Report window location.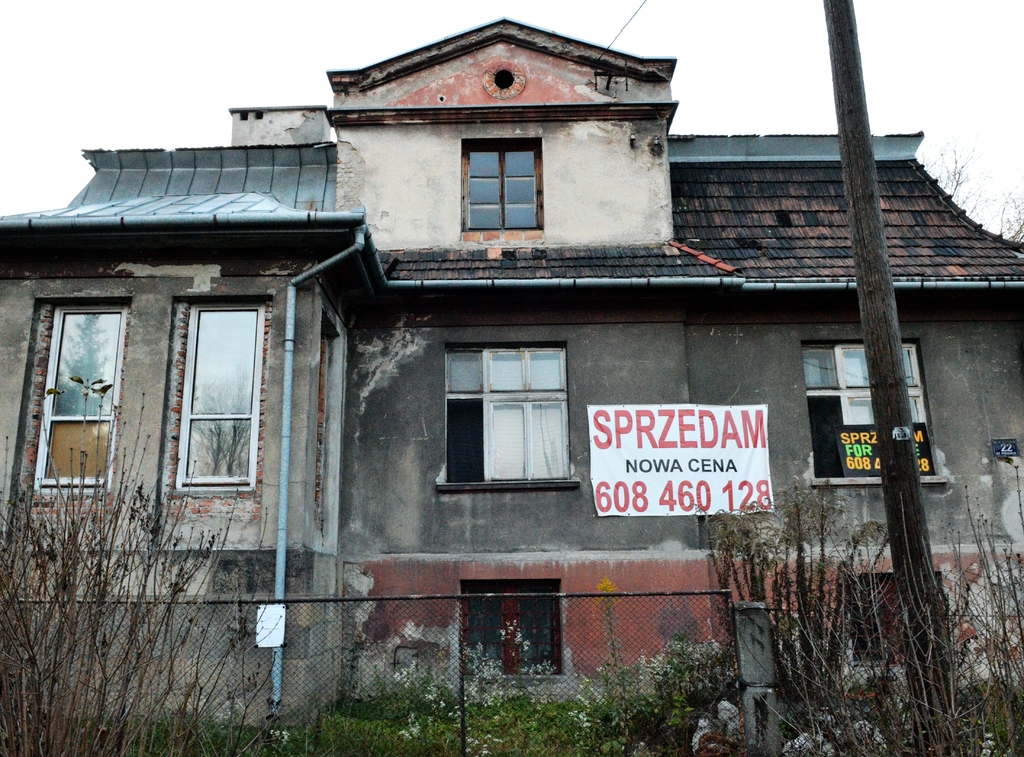
Report: BBox(29, 302, 134, 502).
